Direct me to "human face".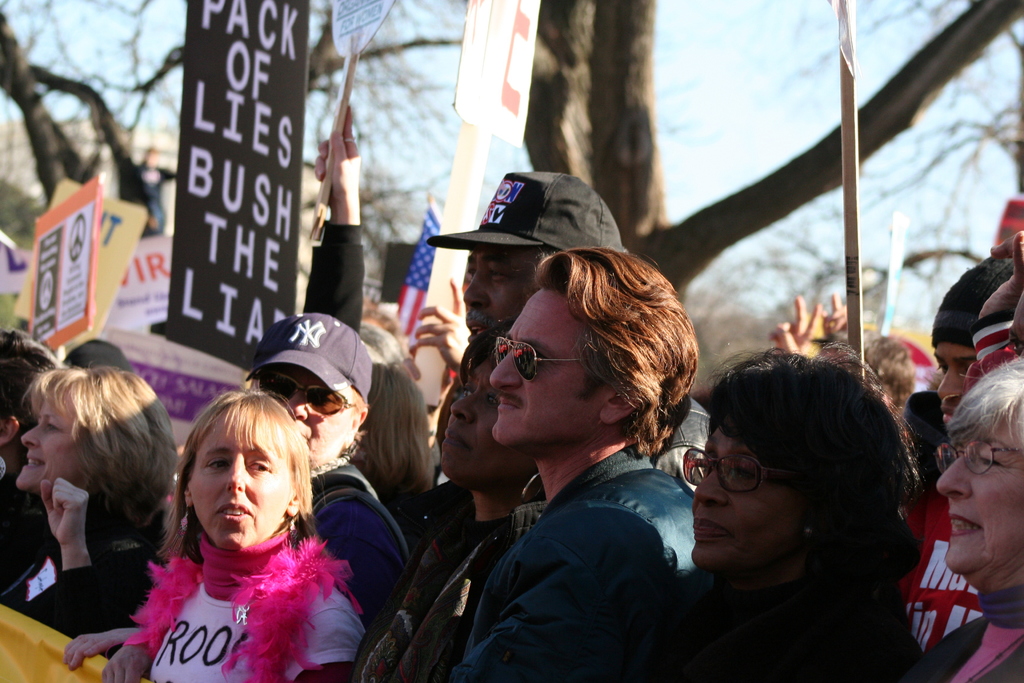
Direction: left=259, top=369, right=351, bottom=472.
